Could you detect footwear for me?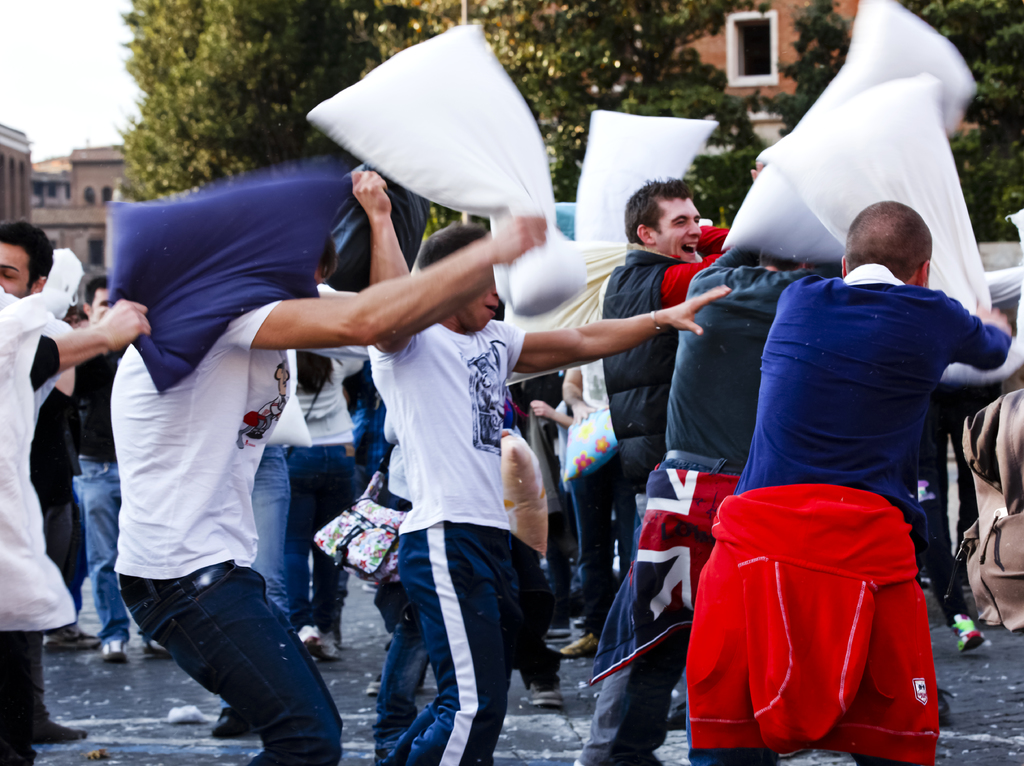
Detection result: [x1=952, y1=611, x2=982, y2=655].
